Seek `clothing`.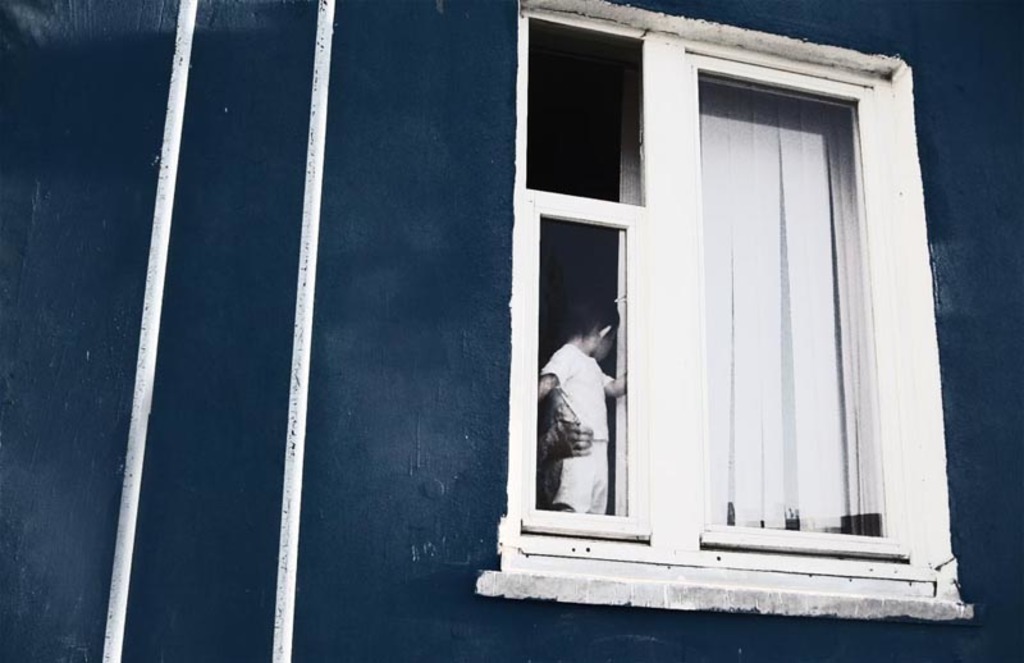
[538,307,639,530].
